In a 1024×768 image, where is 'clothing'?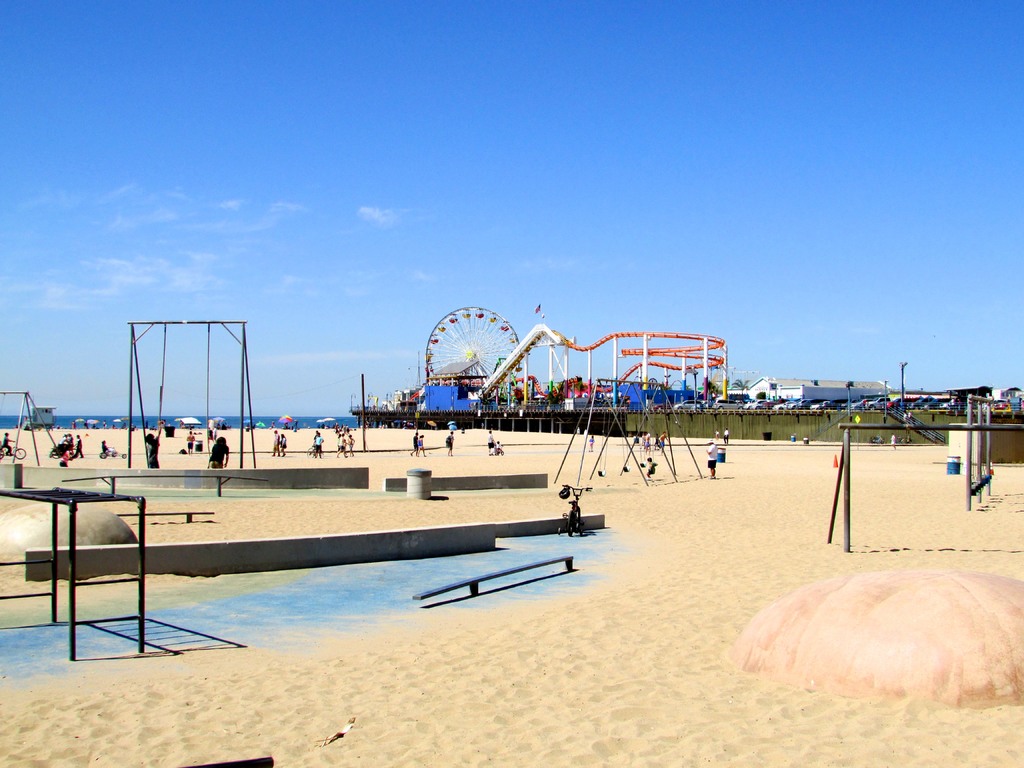
(x1=188, y1=442, x2=192, y2=449).
